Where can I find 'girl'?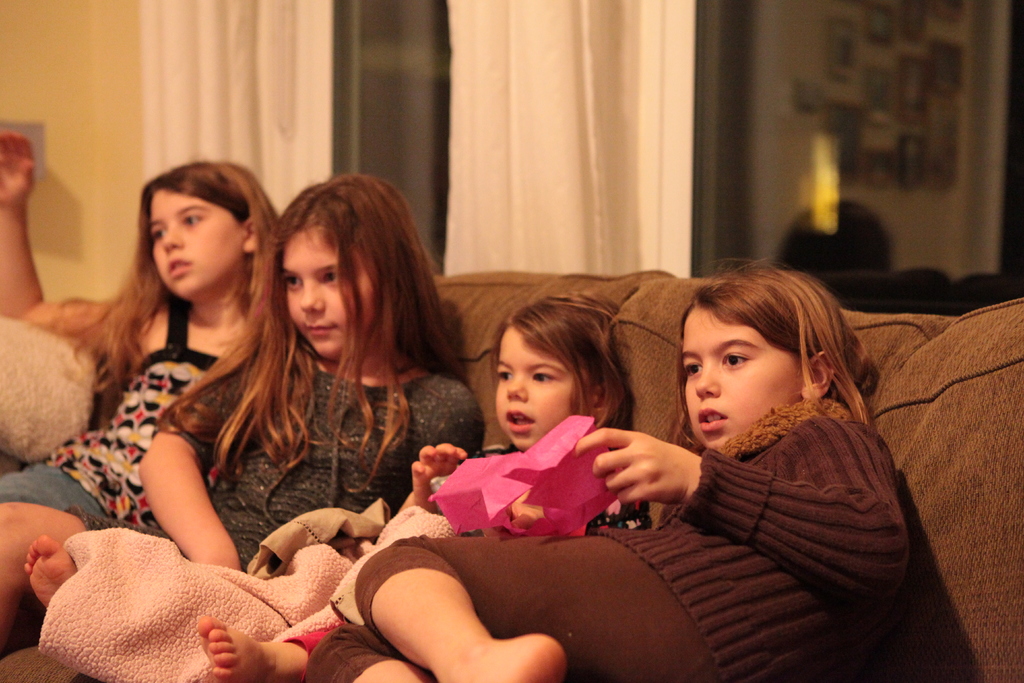
You can find it at Rect(24, 288, 655, 682).
